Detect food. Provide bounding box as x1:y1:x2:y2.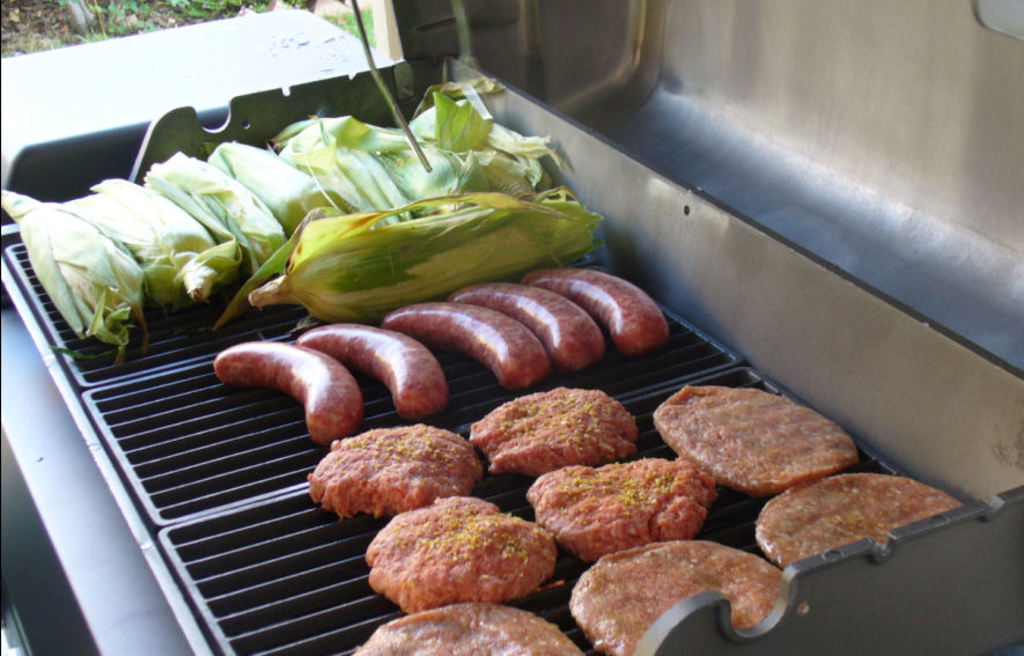
71:178:244:297.
